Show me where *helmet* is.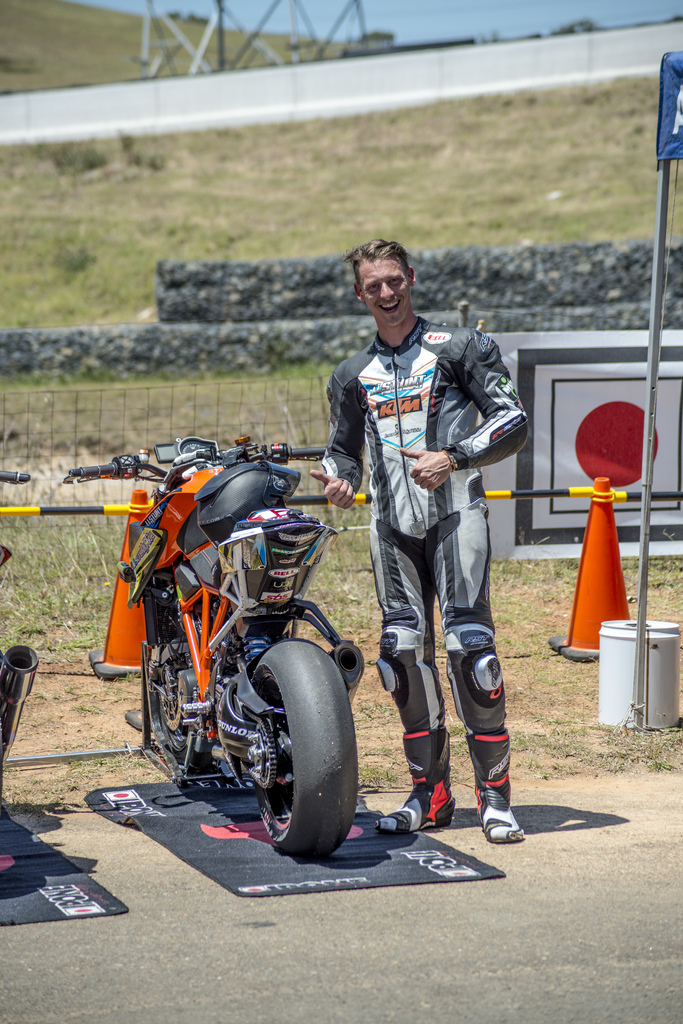
*helmet* is at <region>194, 460, 303, 545</region>.
